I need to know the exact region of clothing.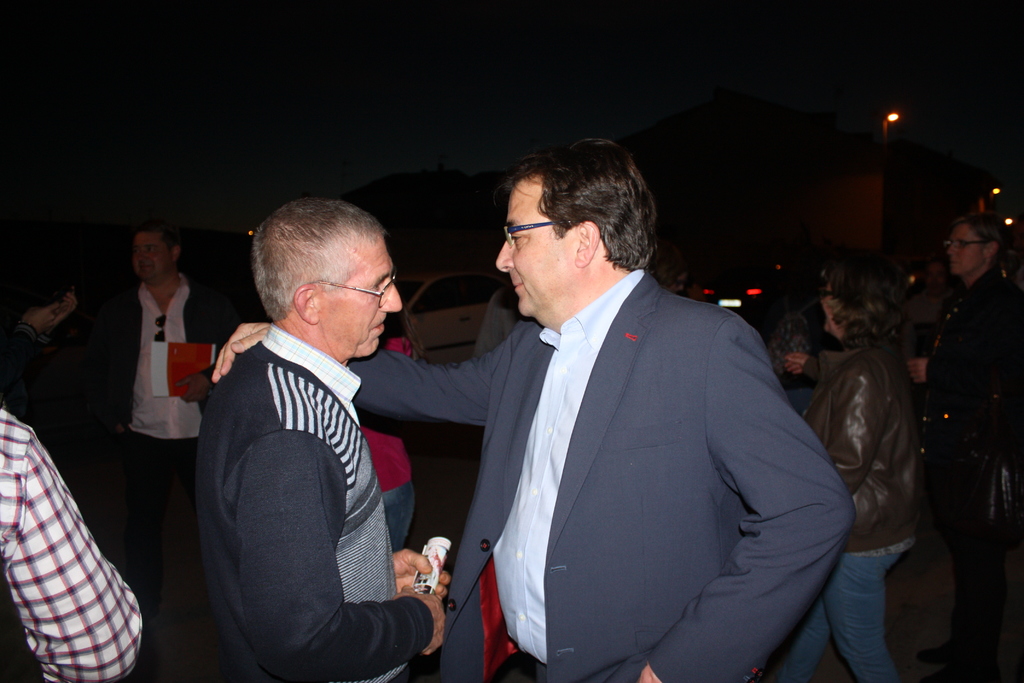
Region: {"left": 0, "top": 413, "right": 145, "bottom": 682}.
